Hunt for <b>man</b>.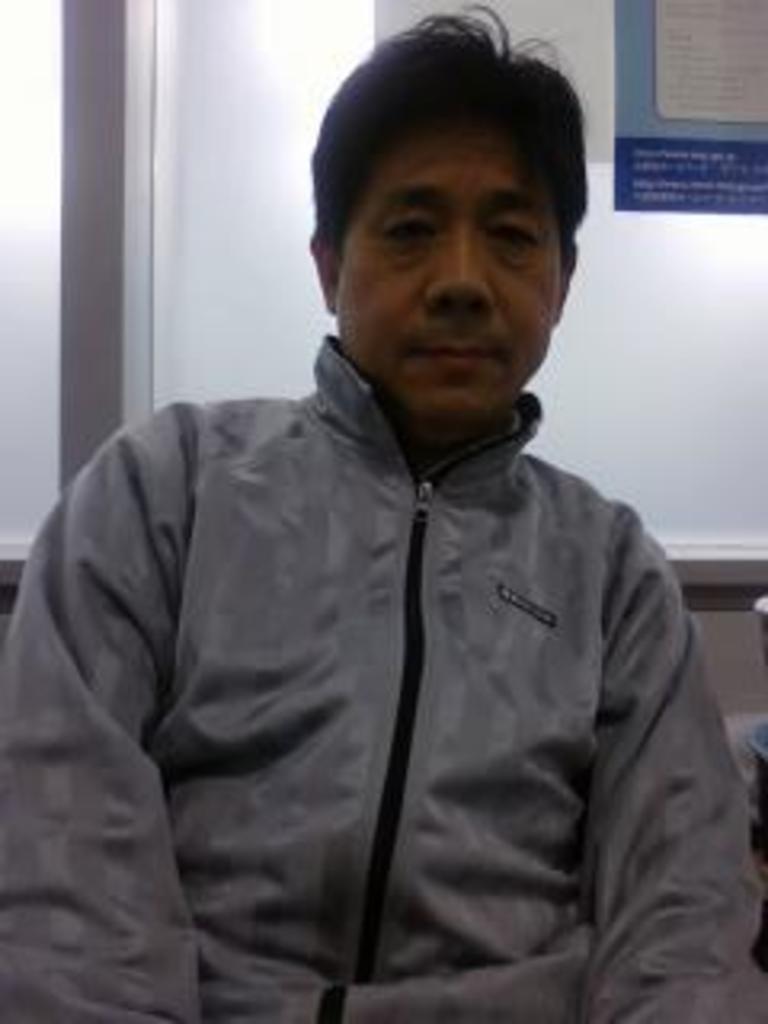
Hunted down at region(32, 48, 739, 1002).
